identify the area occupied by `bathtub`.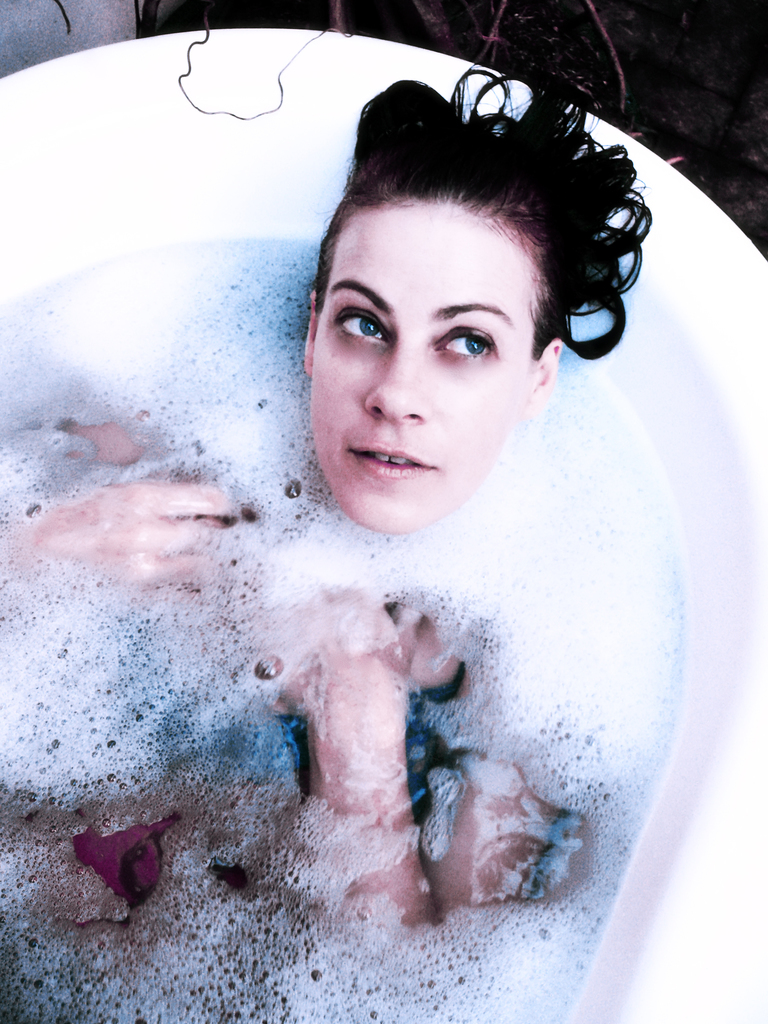
Area: (x1=0, y1=17, x2=767, y2=1023).
